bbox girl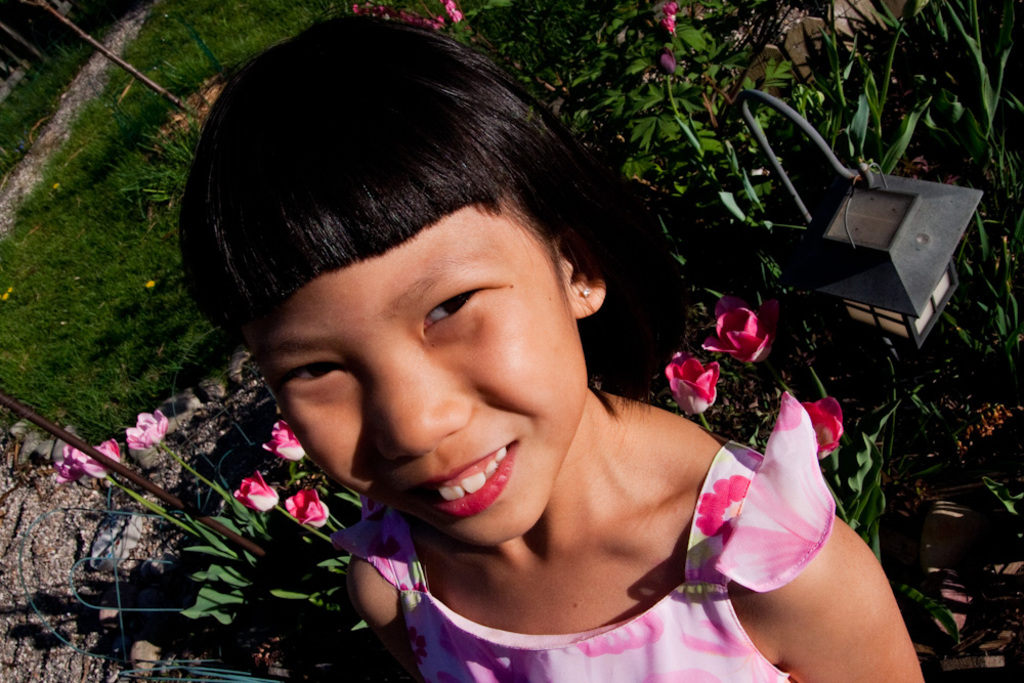
box(178, 3, 925, 682)
